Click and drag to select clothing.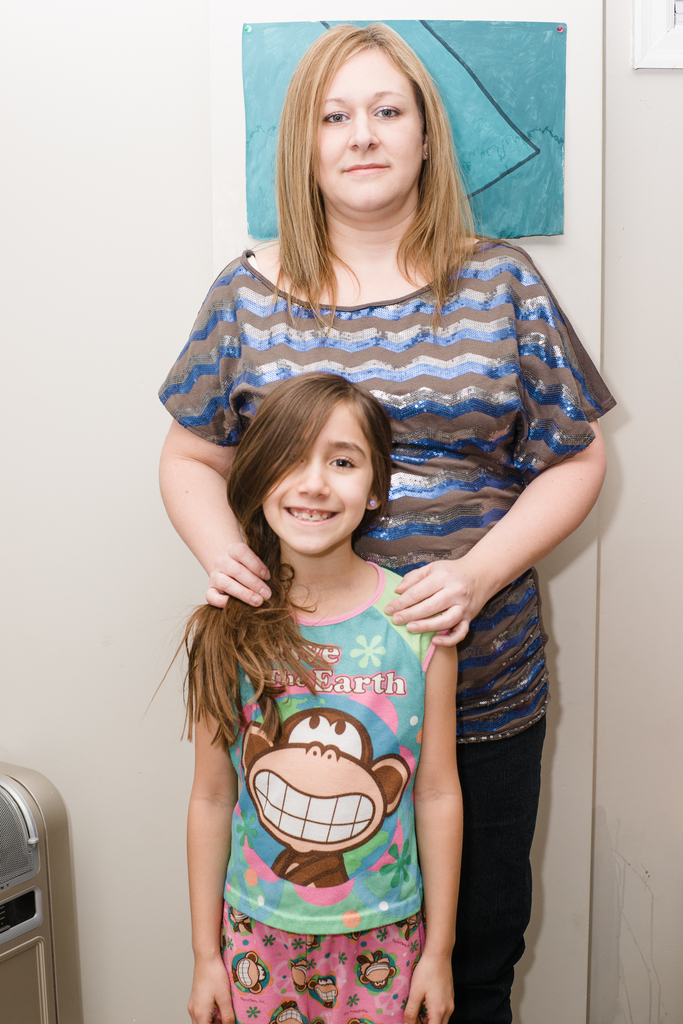
Selection: x1=157 y1=226 x2=621 y2=1023.
